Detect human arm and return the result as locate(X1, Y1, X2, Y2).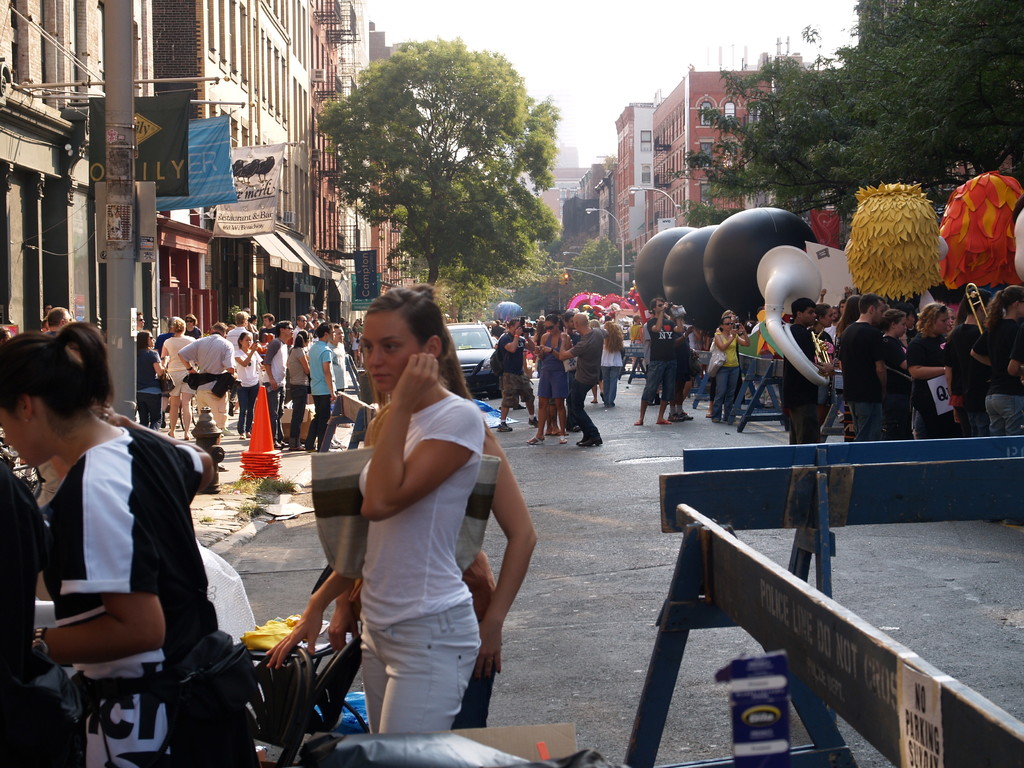
locate(268, 342, 276, 389).
